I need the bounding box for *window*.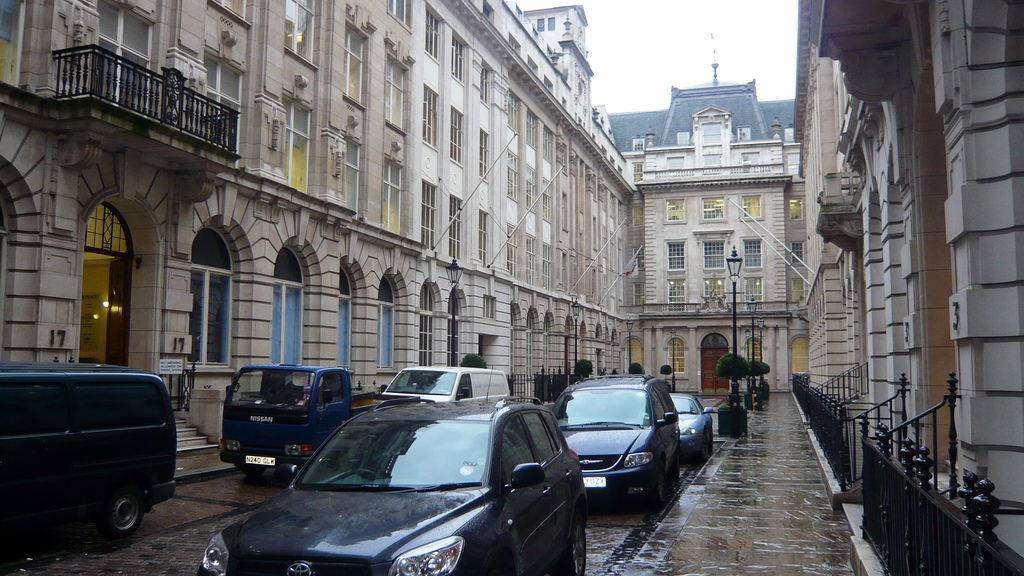
Here it is: [left=668, top=277, right=685, bottom=308].
